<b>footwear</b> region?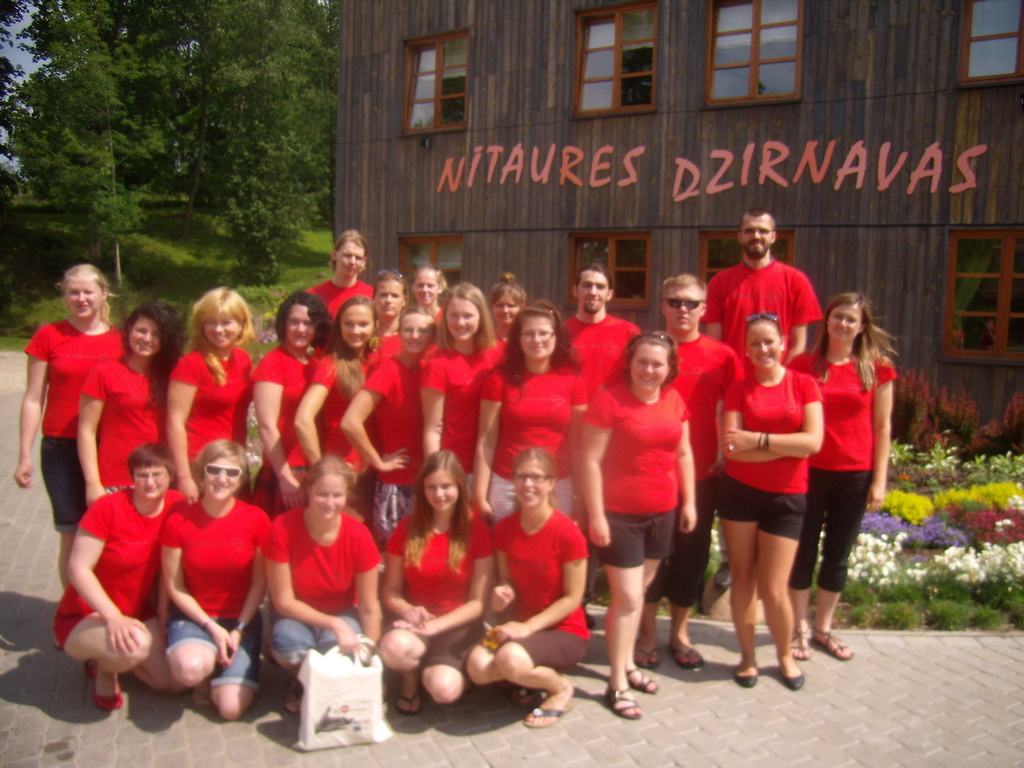
[731, 667, 757, 691]
